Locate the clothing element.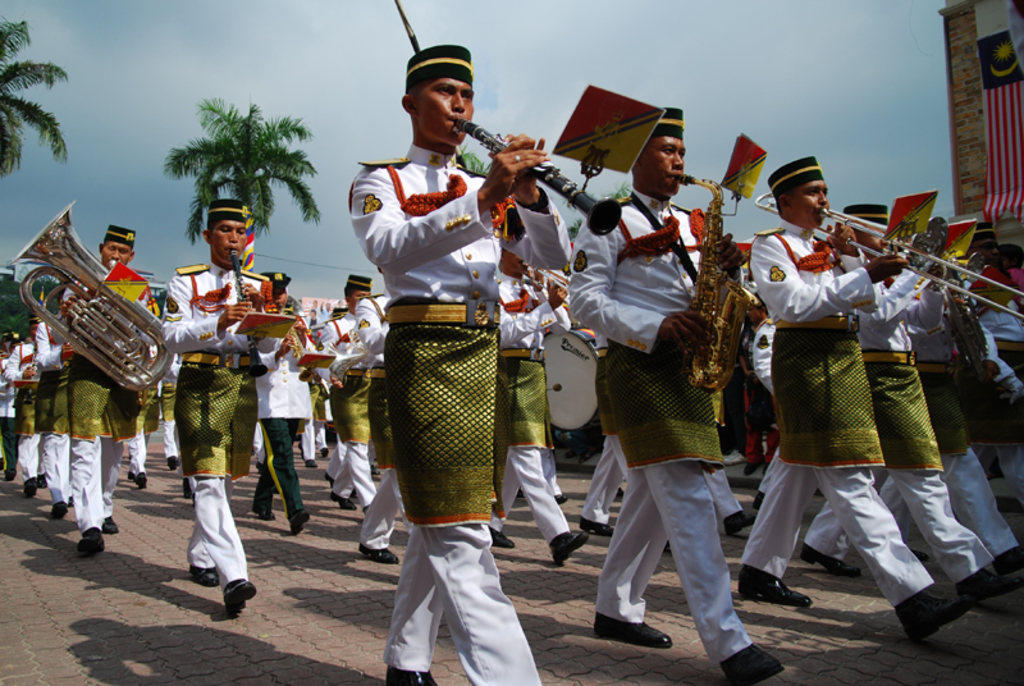
Element bbox: <box>256,310,319,520</box>.
